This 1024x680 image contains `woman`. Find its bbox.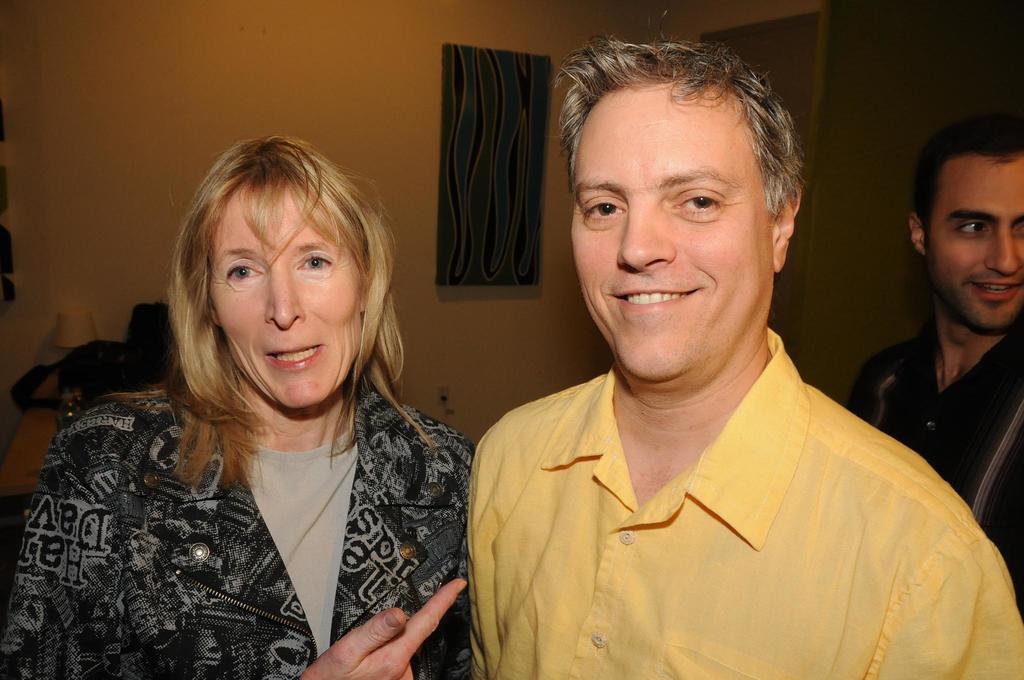
pyautogui.locateOnScreen(0, 136, 488, 679).
